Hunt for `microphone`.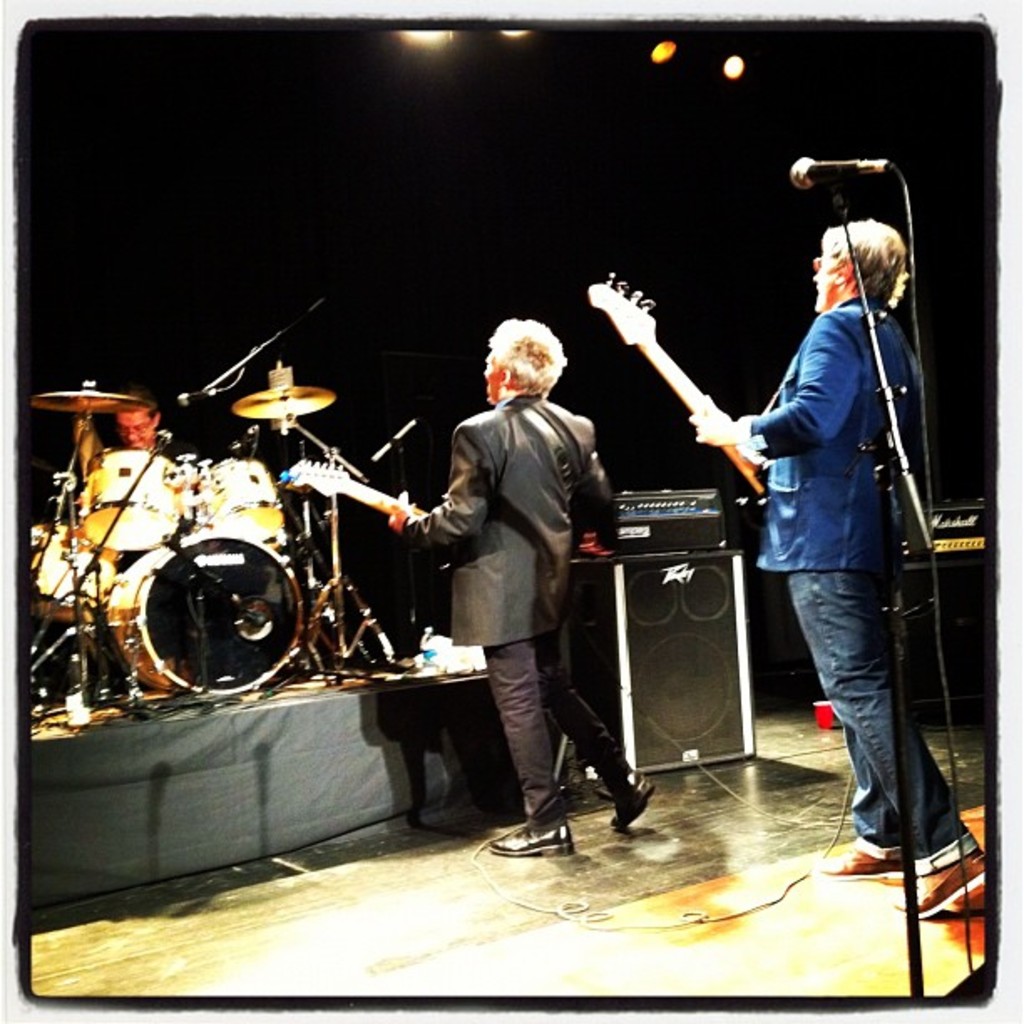
Hunted down at [left=172, top=388, right=223, bottom=408].
